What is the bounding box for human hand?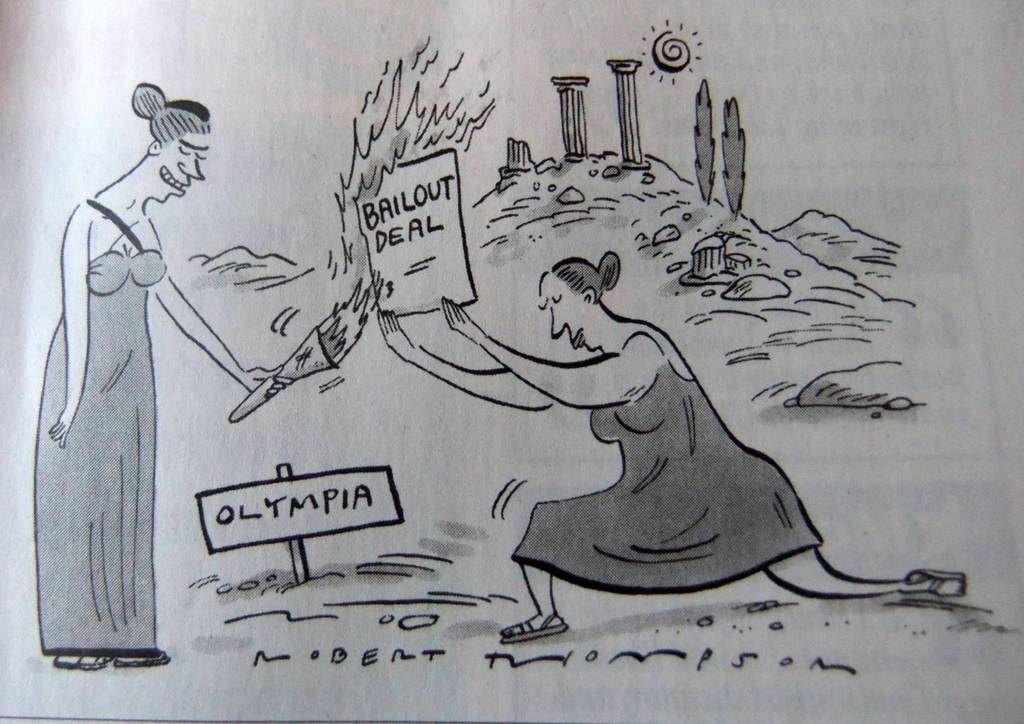
{"left": 374, "top": 308, "right": 415, "bottom": 362}.
